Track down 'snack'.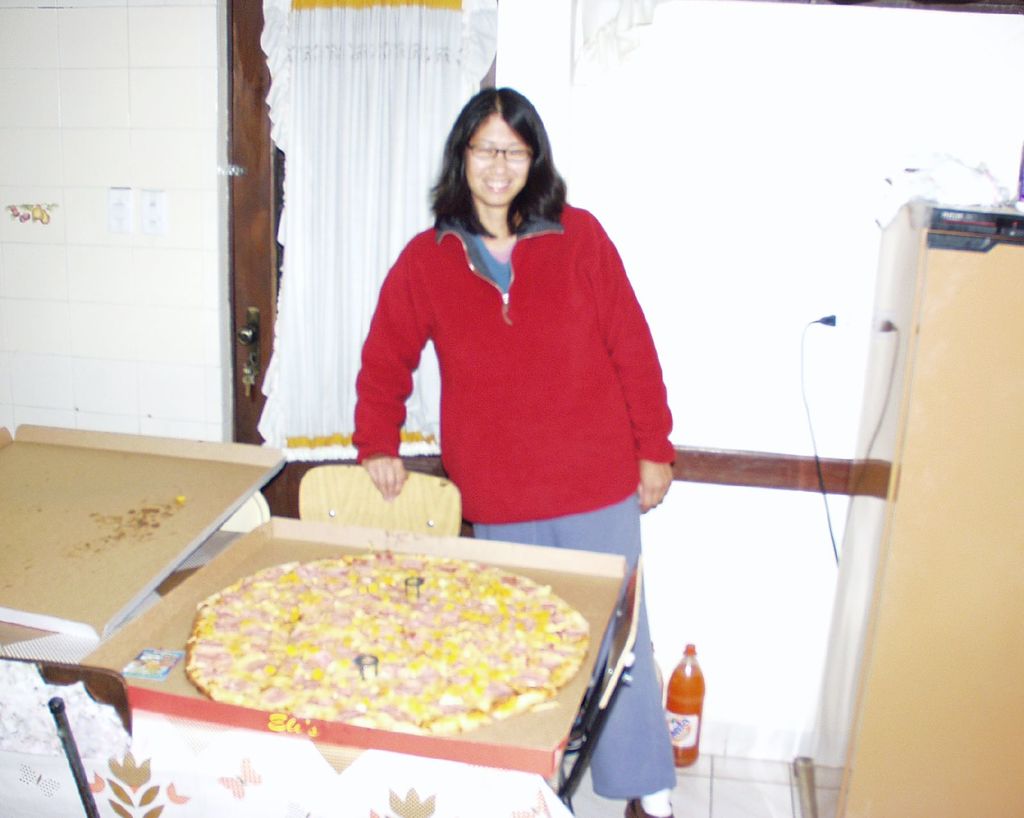
Tracked to 184/547/599/750.
